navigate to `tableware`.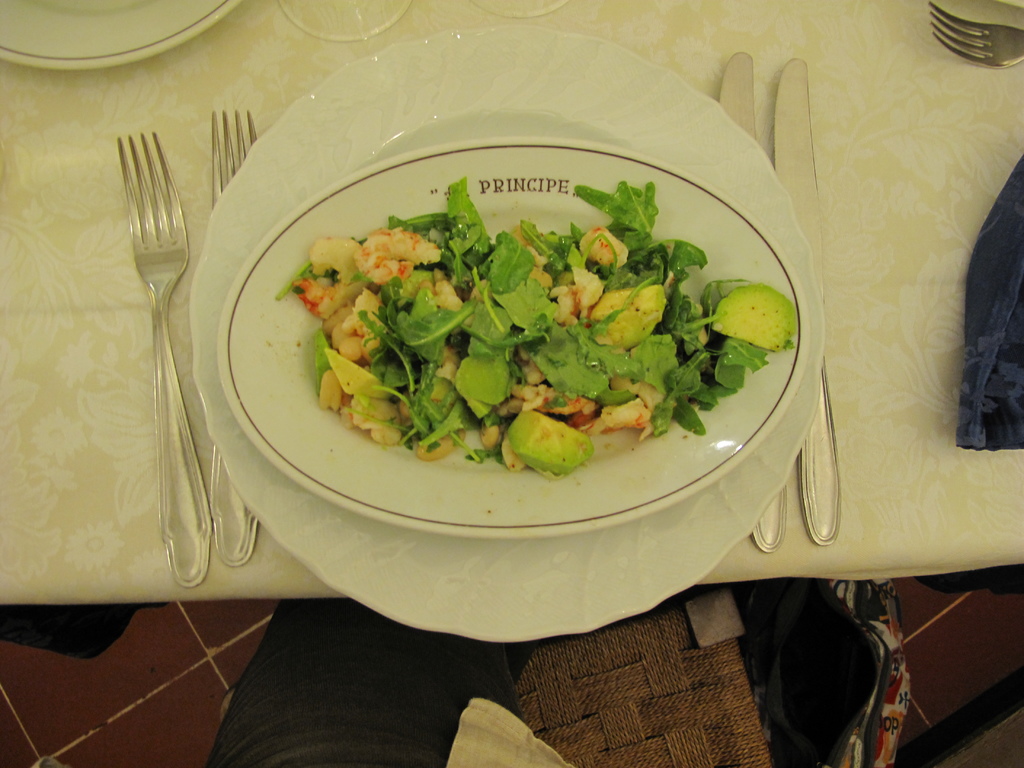
Navigation target: <box>927,0,1023,70</box>.
